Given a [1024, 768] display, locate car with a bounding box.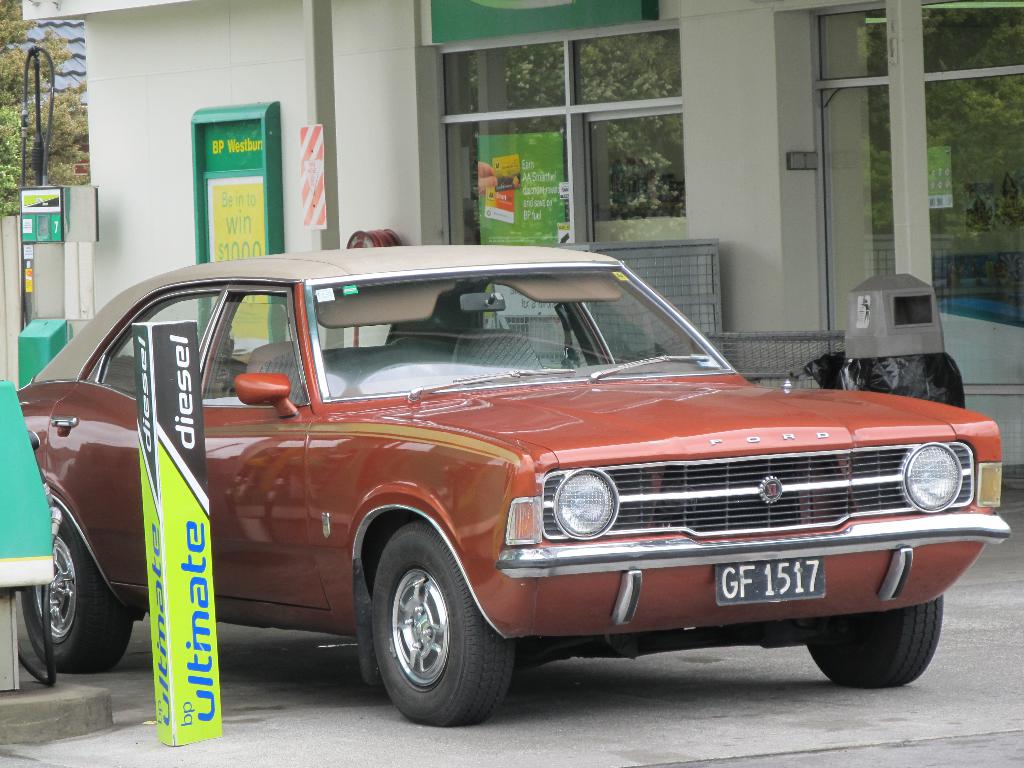
Located: 15/249/1005/726.
